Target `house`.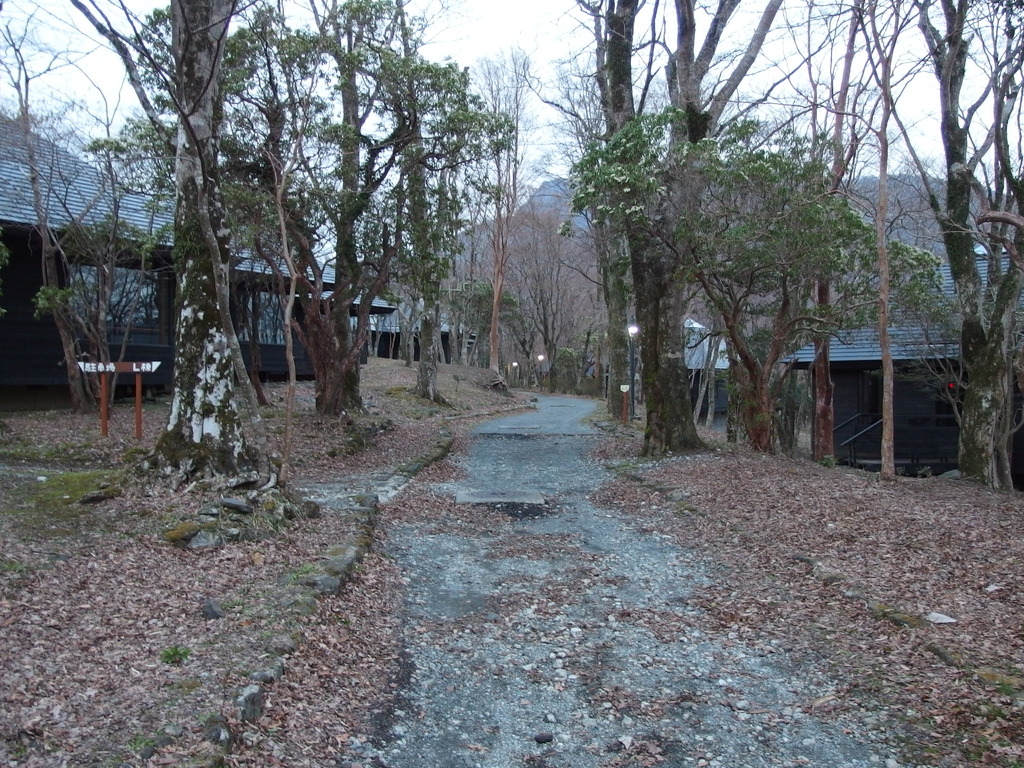
Target region: <region>0, 115, 361, 396</region>.
